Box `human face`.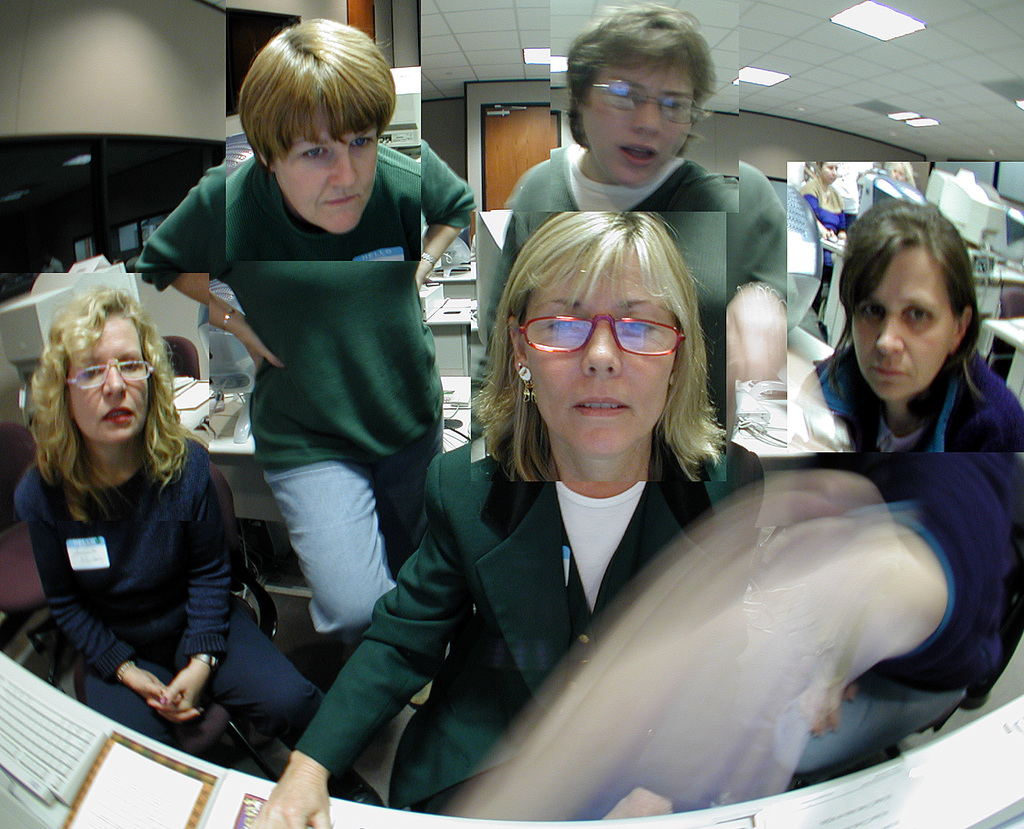
271/112/380/232.
